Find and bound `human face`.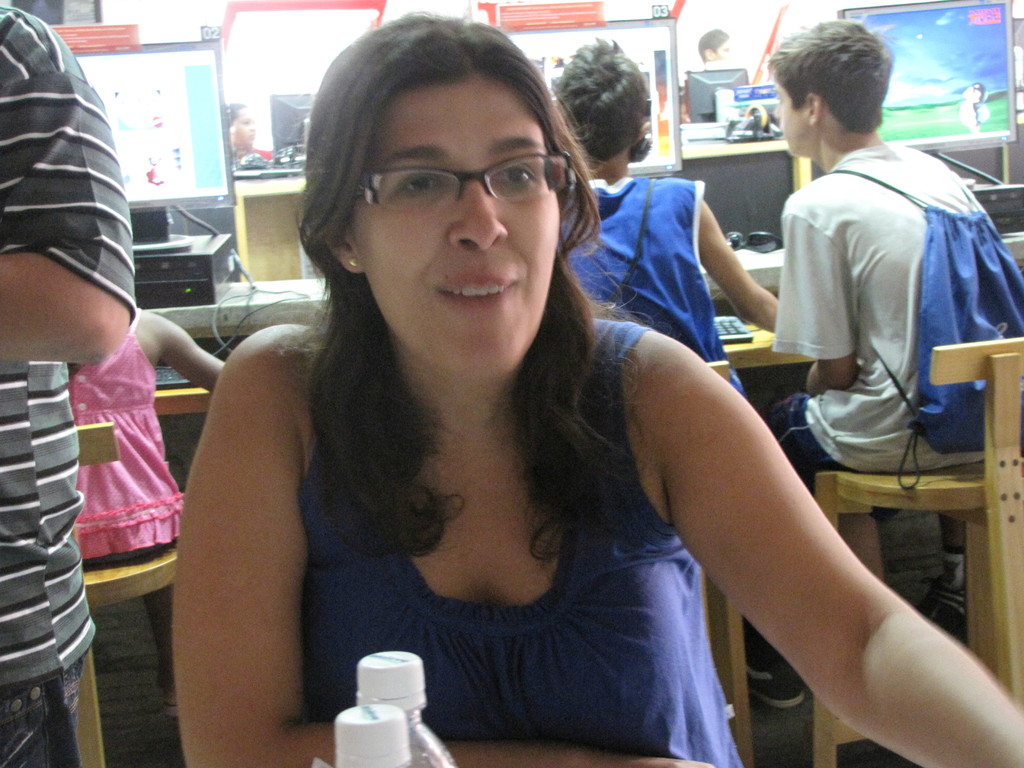
Bound: 359 84 561 384.
